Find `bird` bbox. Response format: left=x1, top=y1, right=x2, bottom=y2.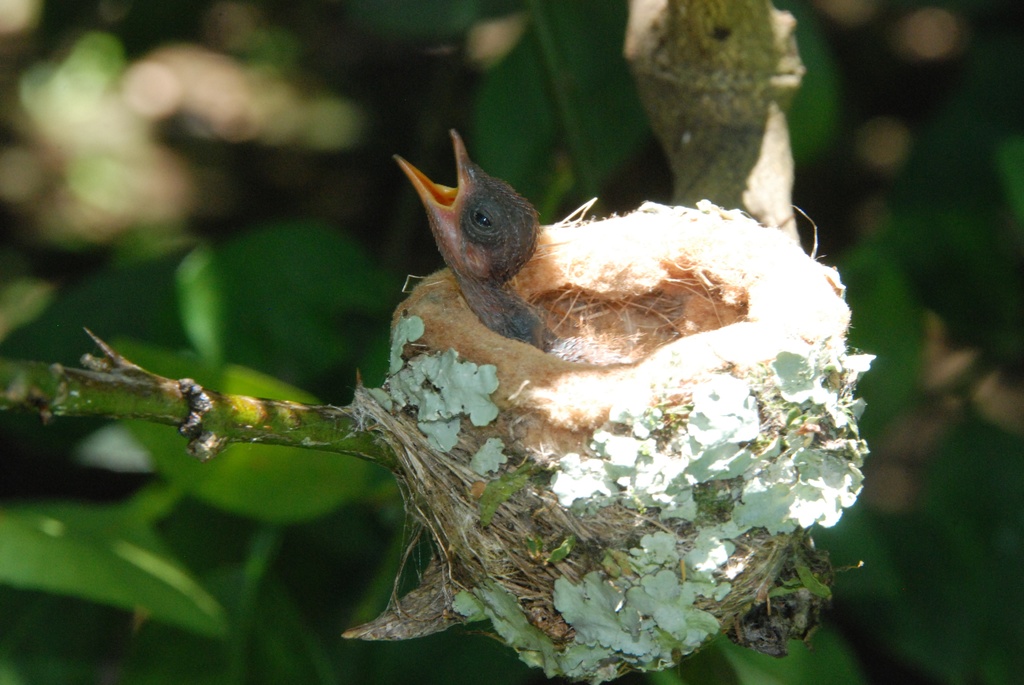
left=380, top=143, right=727, bottom=372.
